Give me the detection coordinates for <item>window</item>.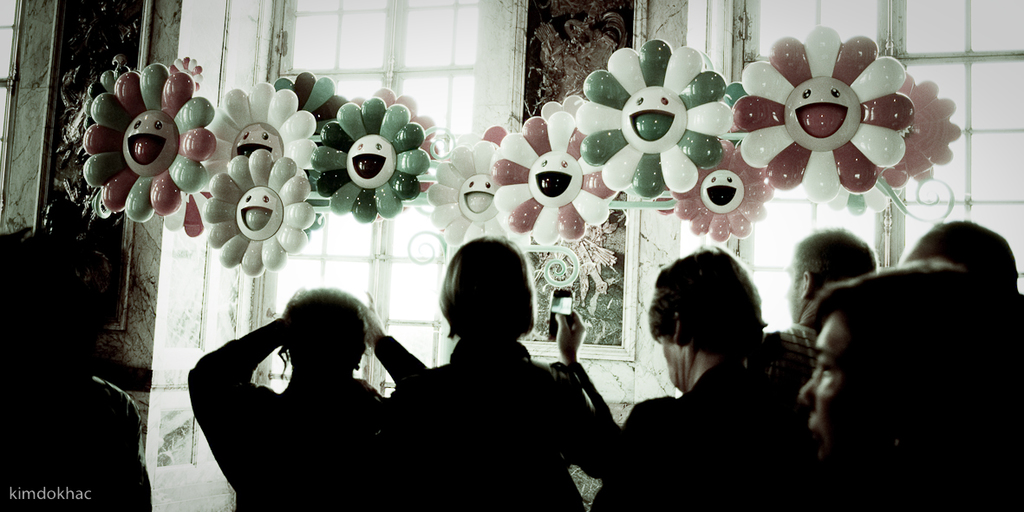
rect(169, 0, 484, 511).
